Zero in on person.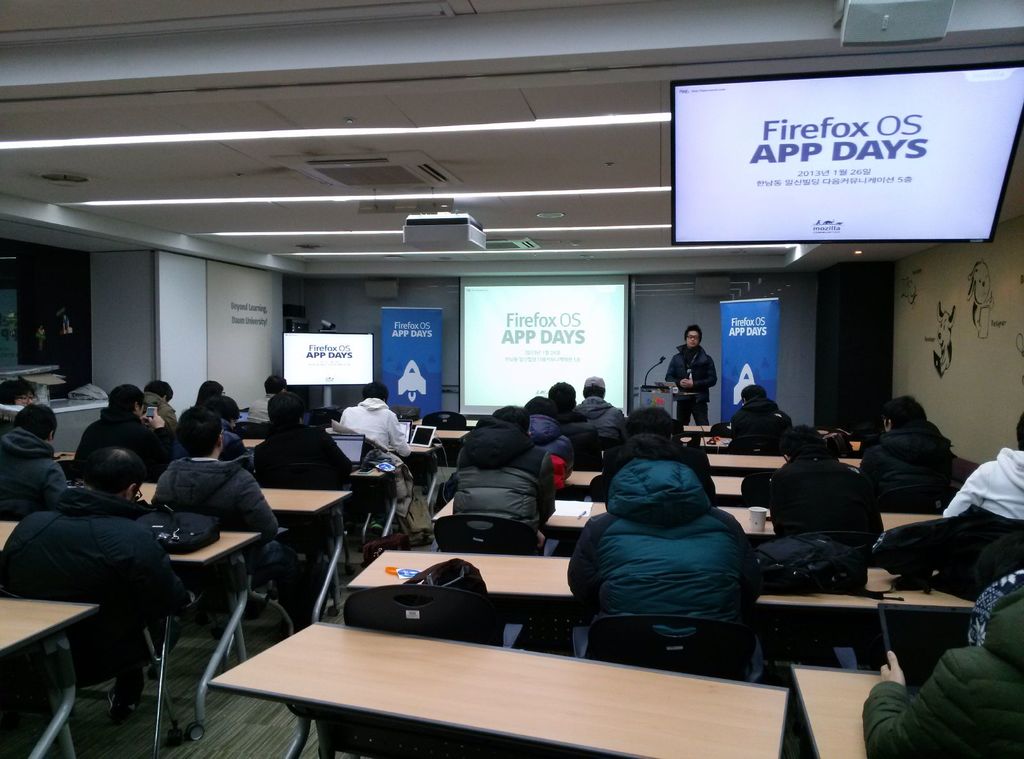
Zeroed in: <region>152, 406, 285, 536</region>.
